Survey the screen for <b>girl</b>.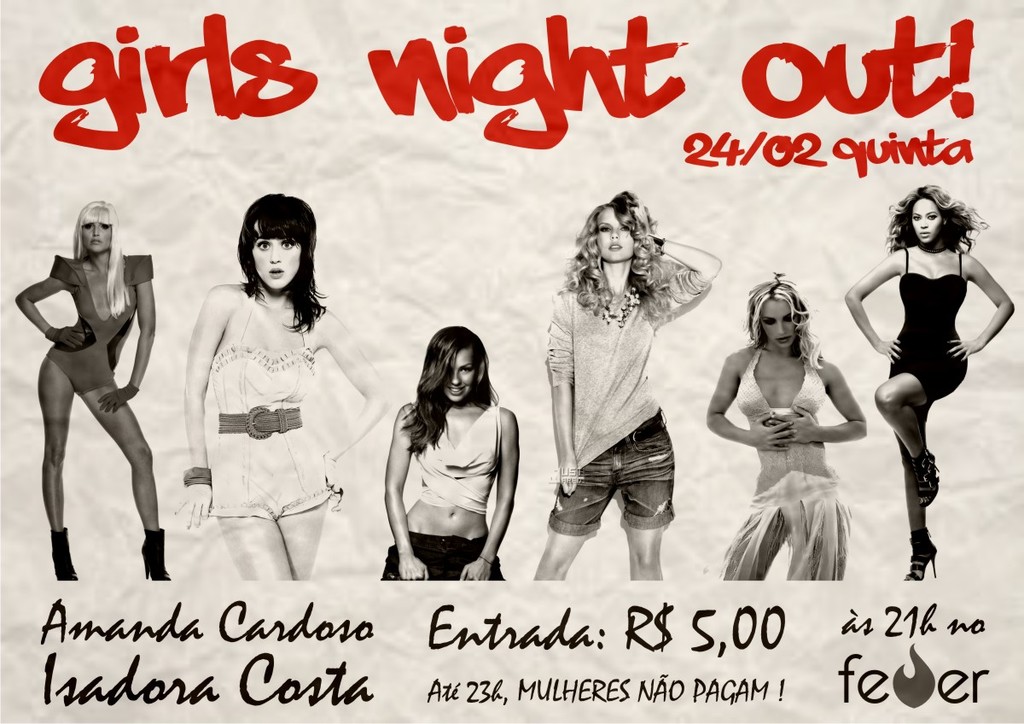
Survey found: bbox=(709, 270, 863, 579).
